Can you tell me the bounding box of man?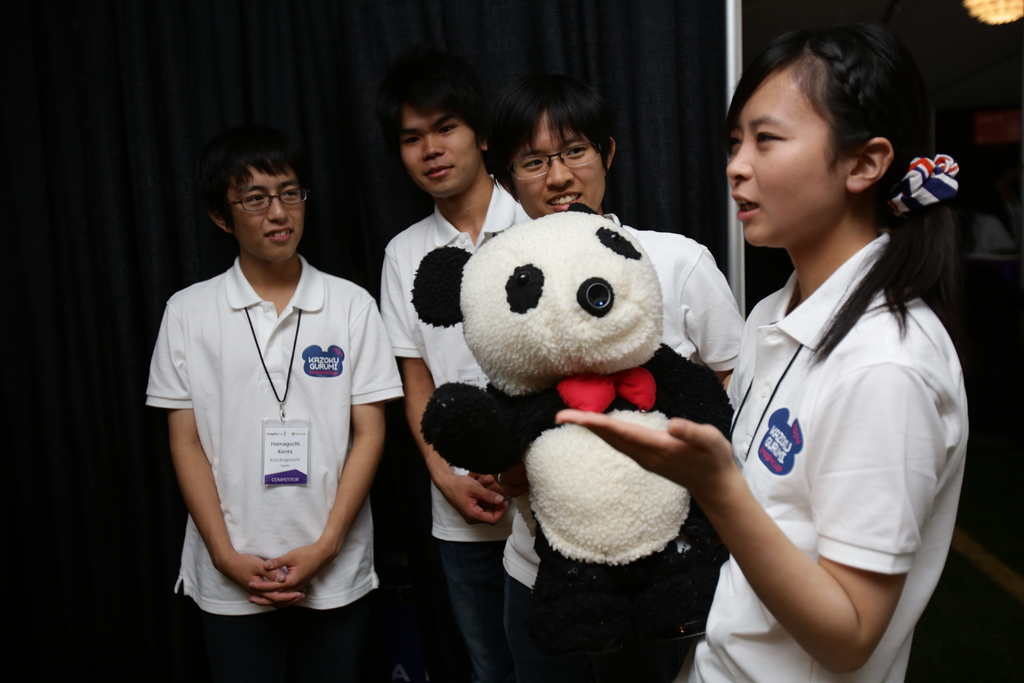
x1=145, y1=111, x2=403, y2=637.
